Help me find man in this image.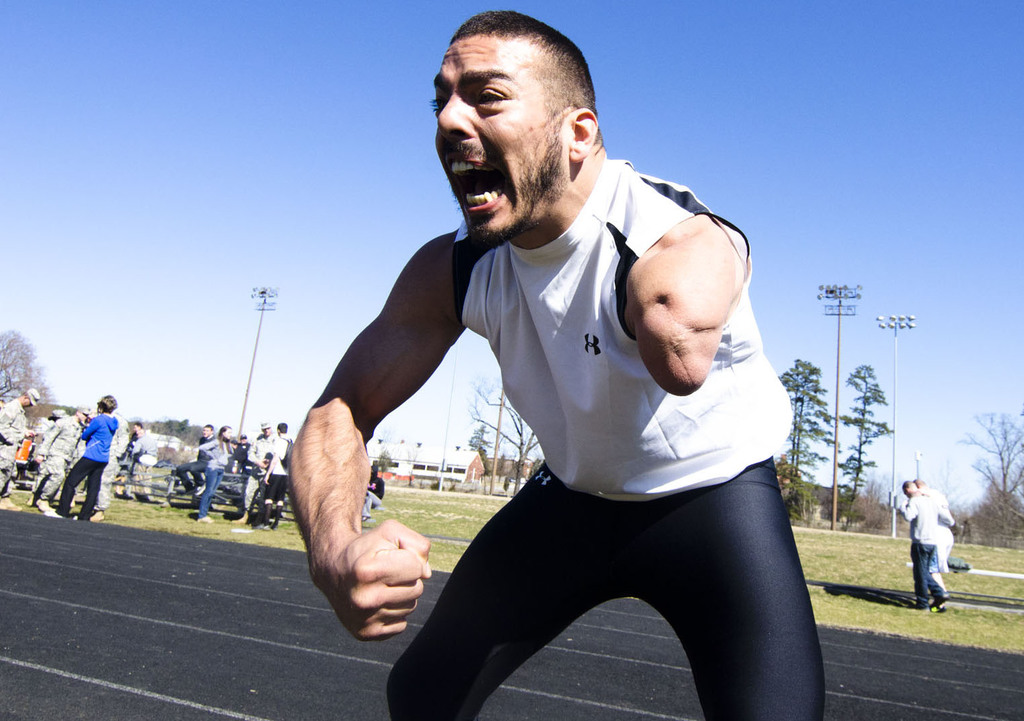
Found it: <box>897,478,948,613</box>.
